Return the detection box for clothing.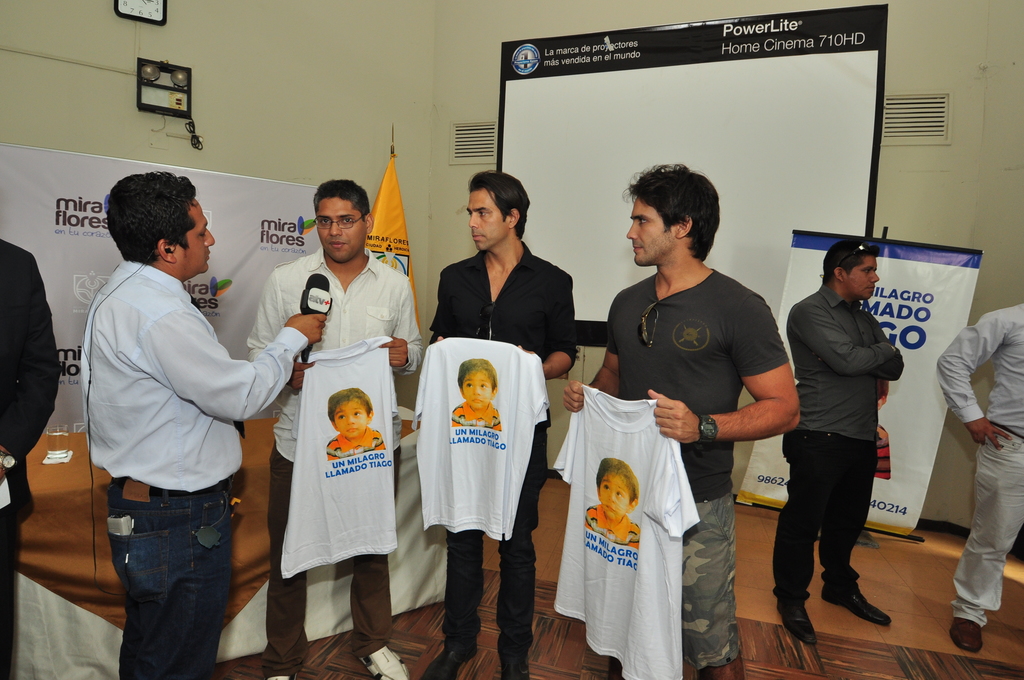
bbox(871, 421, 892, 483).
